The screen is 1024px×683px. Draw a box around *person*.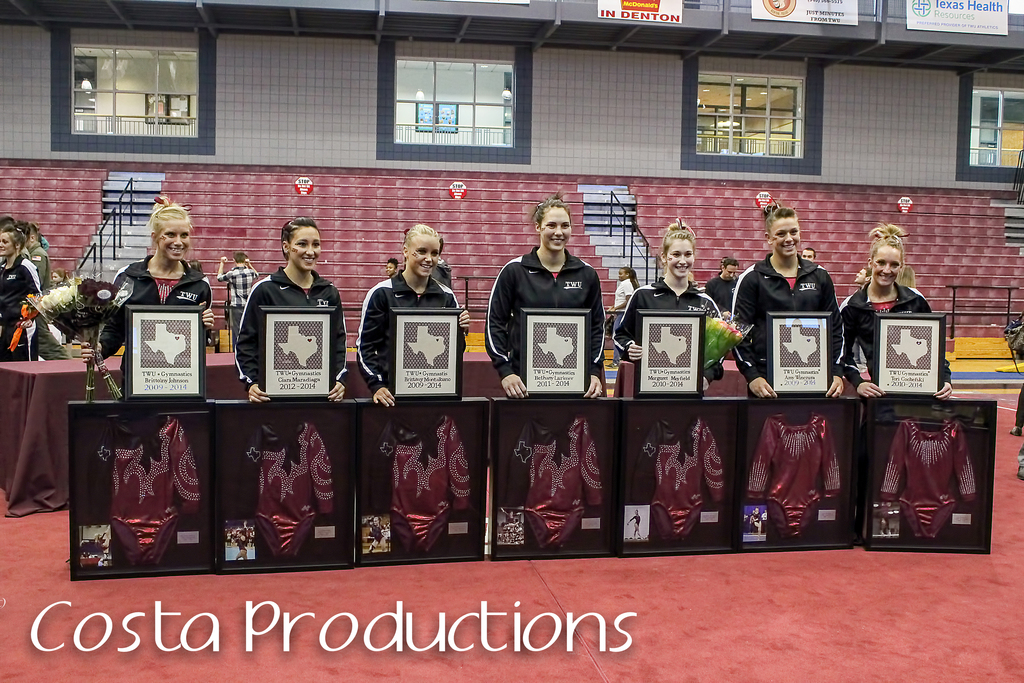
x1=84 y1=194 x2=211 y2=399.
